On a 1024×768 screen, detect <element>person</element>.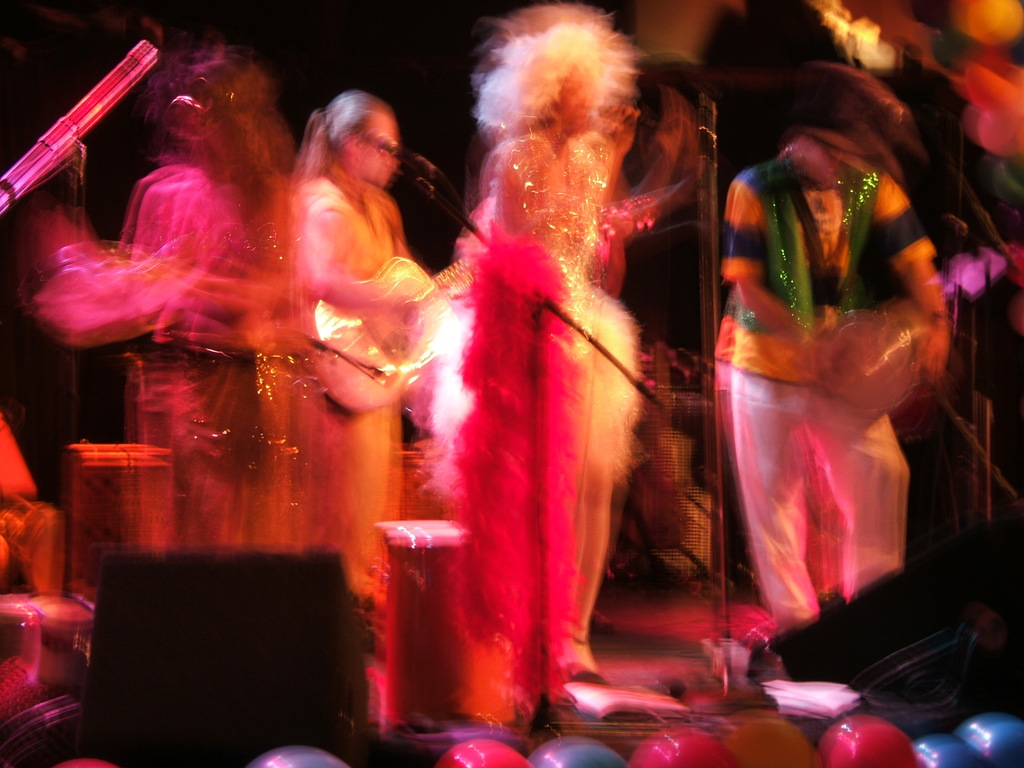
(x1=282, y1=92, x2=410, y2=726).
